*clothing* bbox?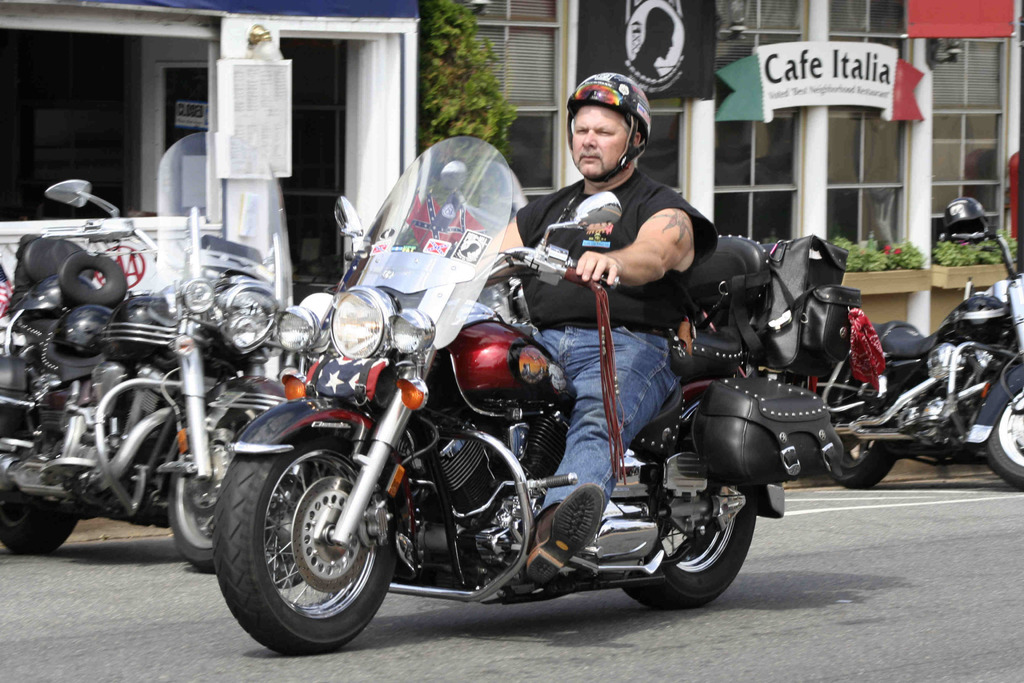
[x1=516, y1=174, x2=721, y2=524]
